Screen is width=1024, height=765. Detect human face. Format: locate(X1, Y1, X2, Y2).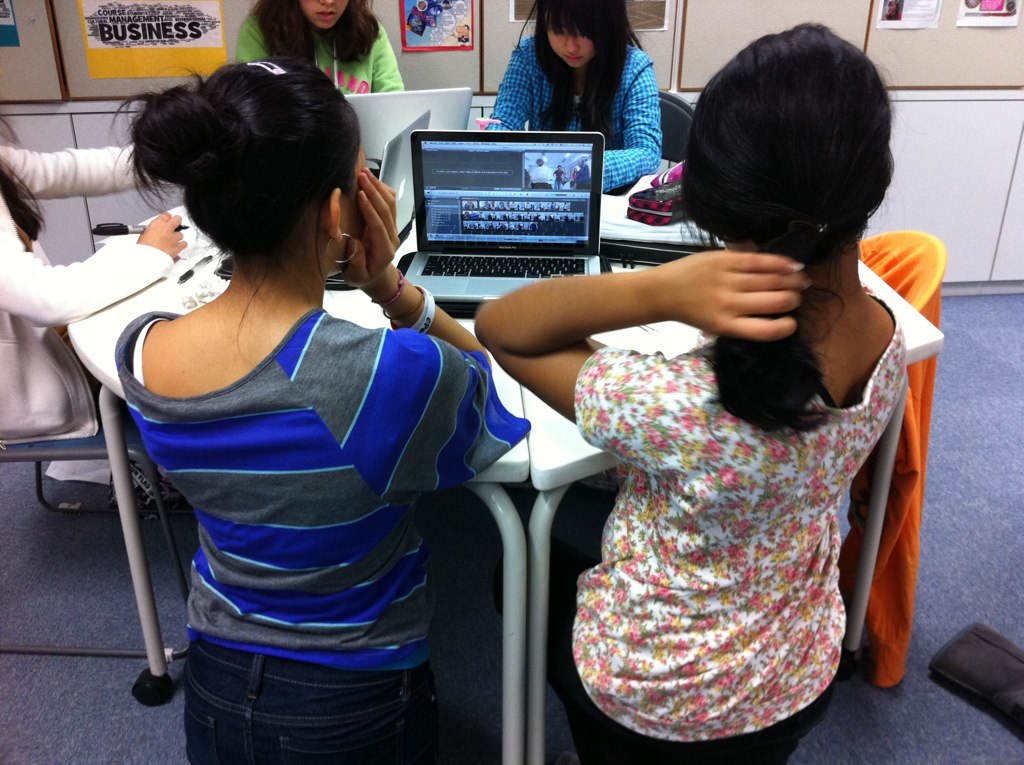
locate(304, 0, 348, 31).
